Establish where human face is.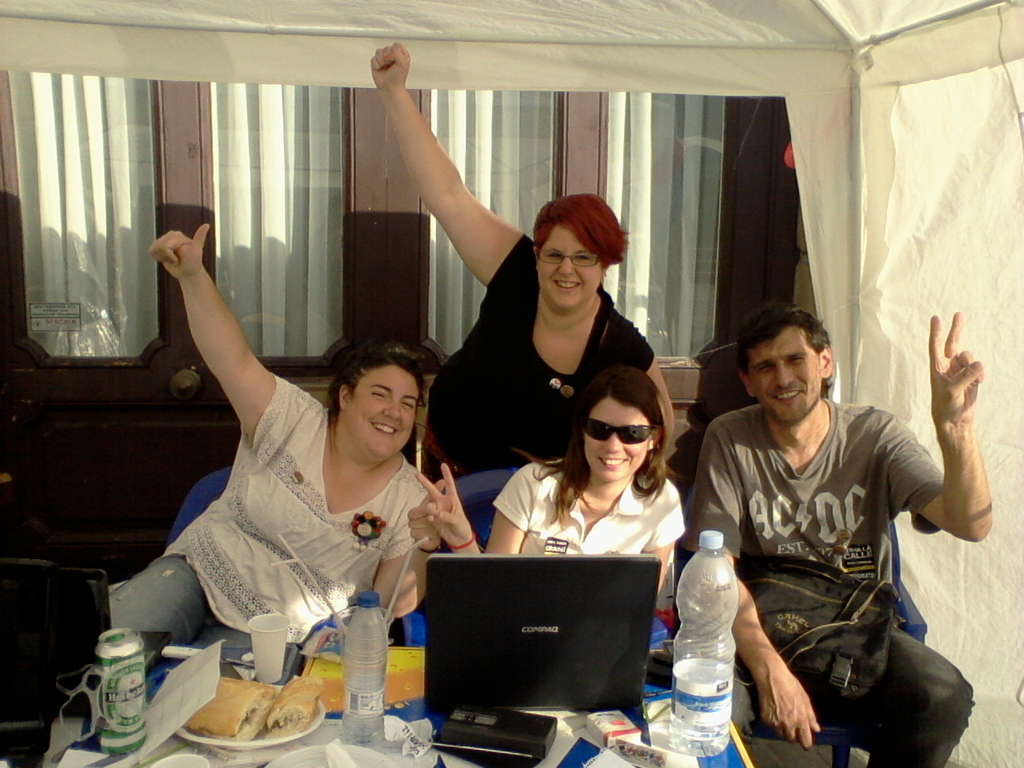
Established at l=538, t=226, r=601, b=310.
